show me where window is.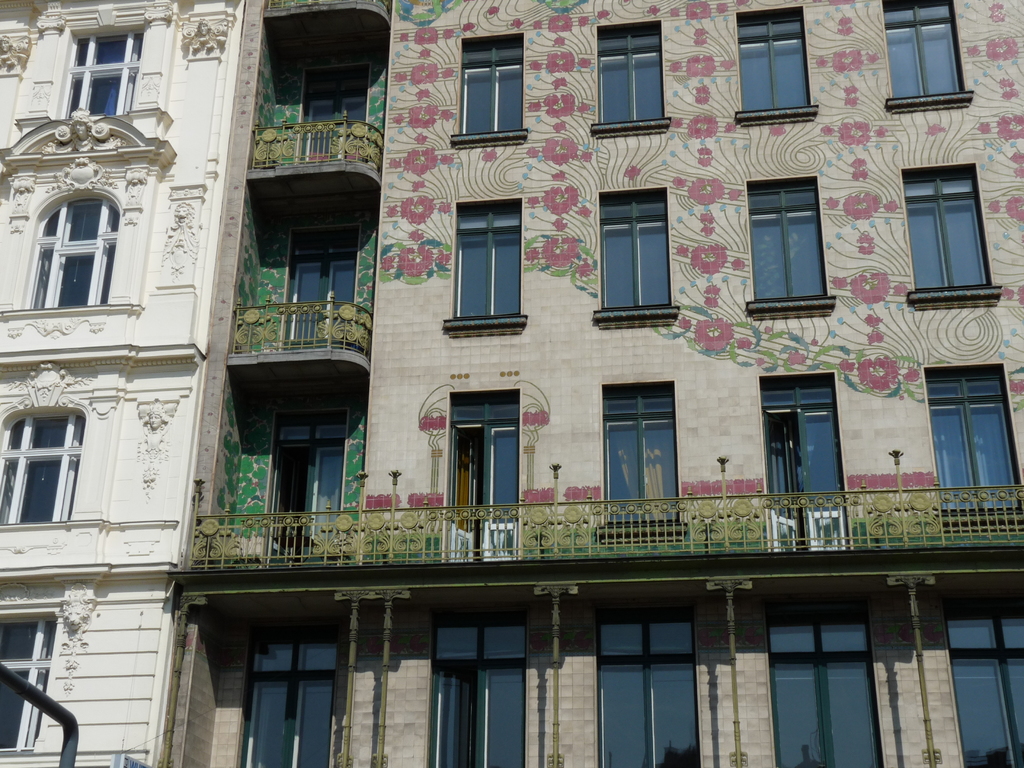
window is at (left=452, top=202, right=523, bottom=312).
